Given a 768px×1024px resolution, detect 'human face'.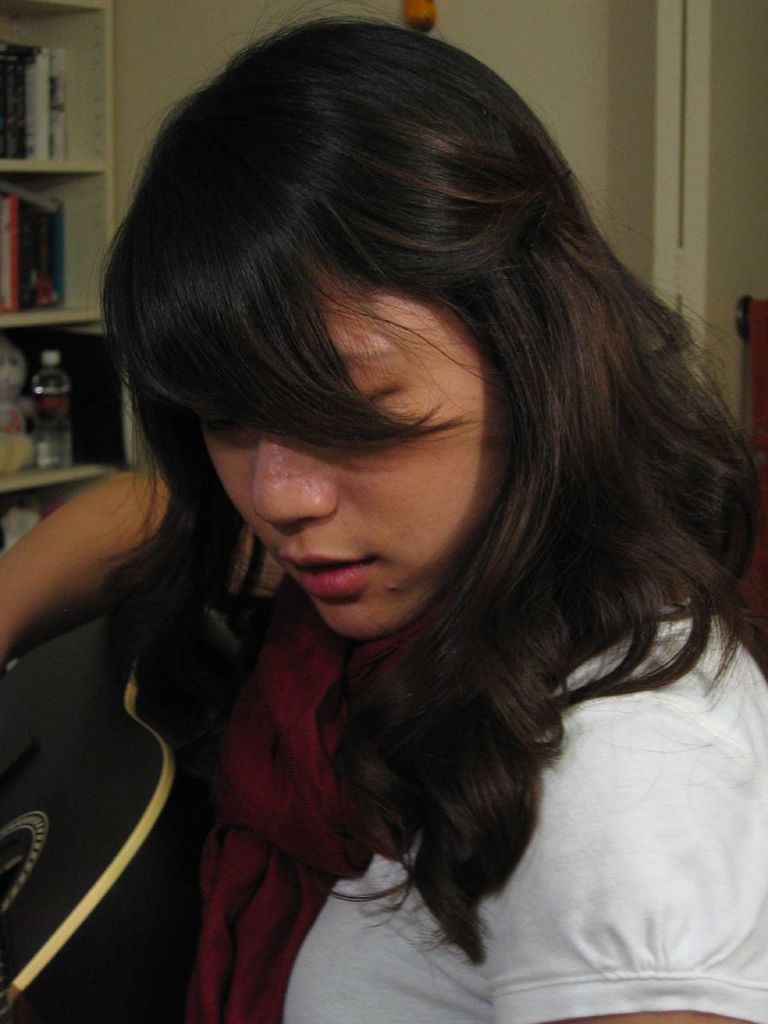
bbox=[201, 264, 518, 641].
